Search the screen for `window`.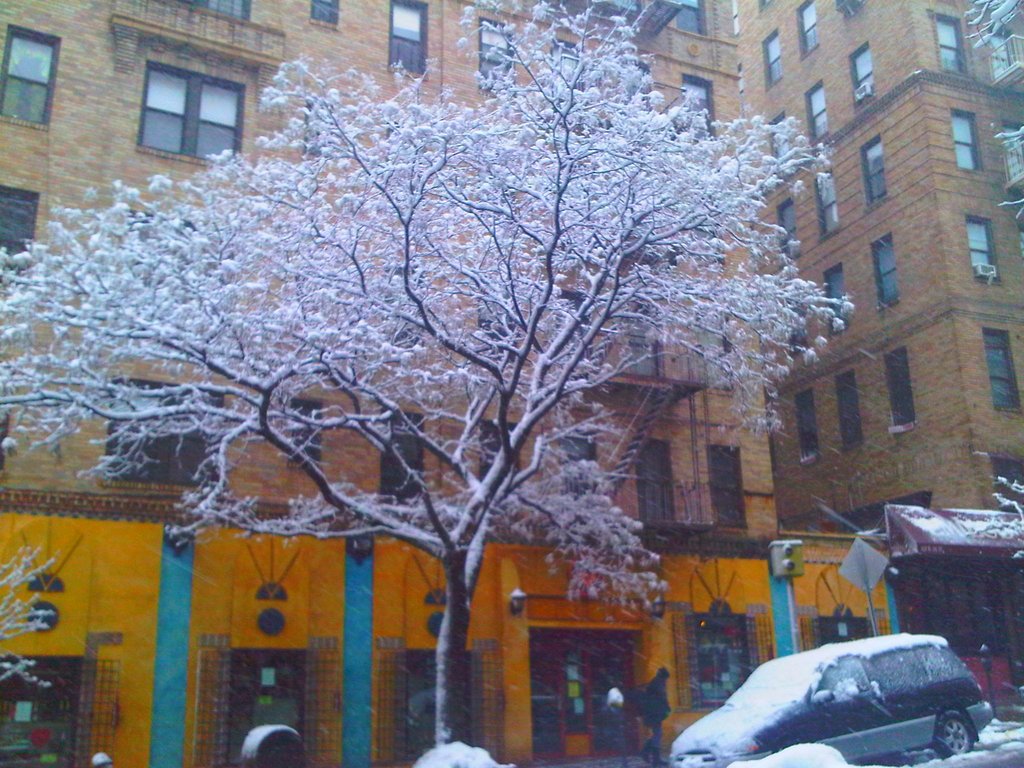
Found at left=170, top=0, right=253, bottom=23.
